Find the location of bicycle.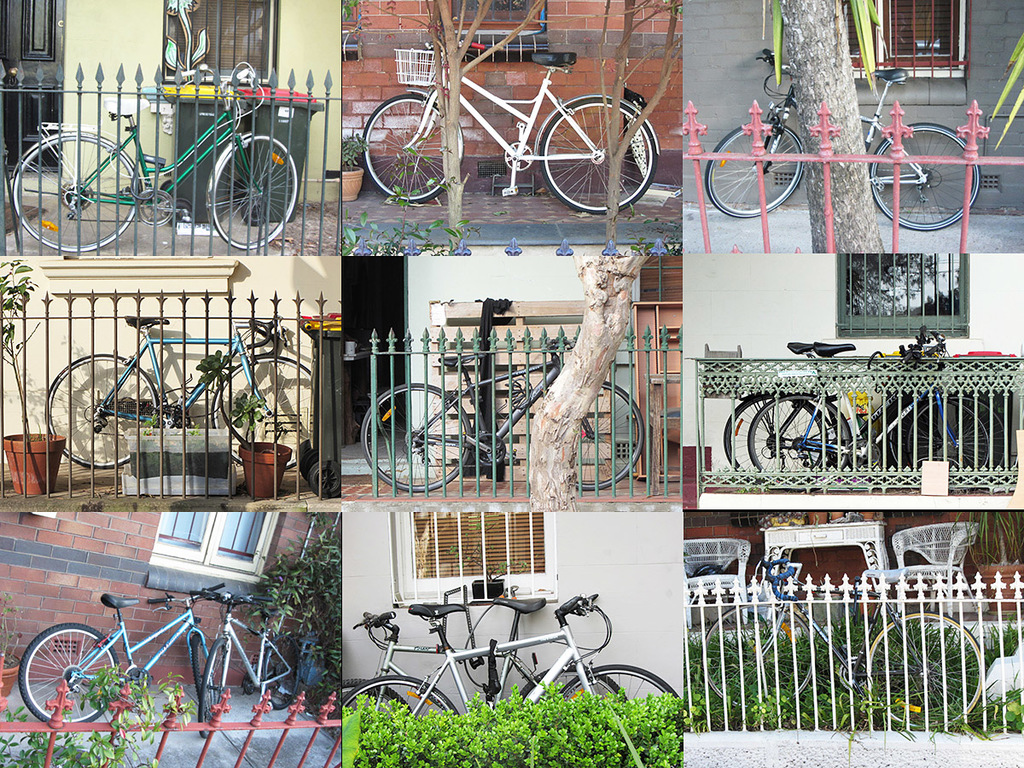
Location: 186 580 330 732.
